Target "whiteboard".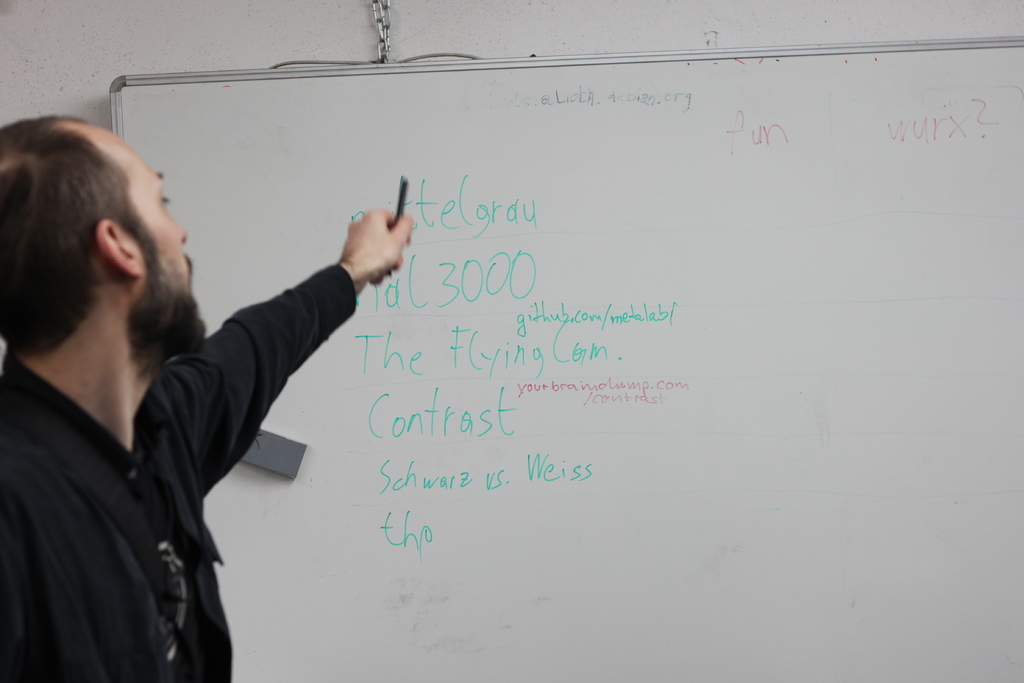
Target region: bbox=[113, 39, 1023, 682].
